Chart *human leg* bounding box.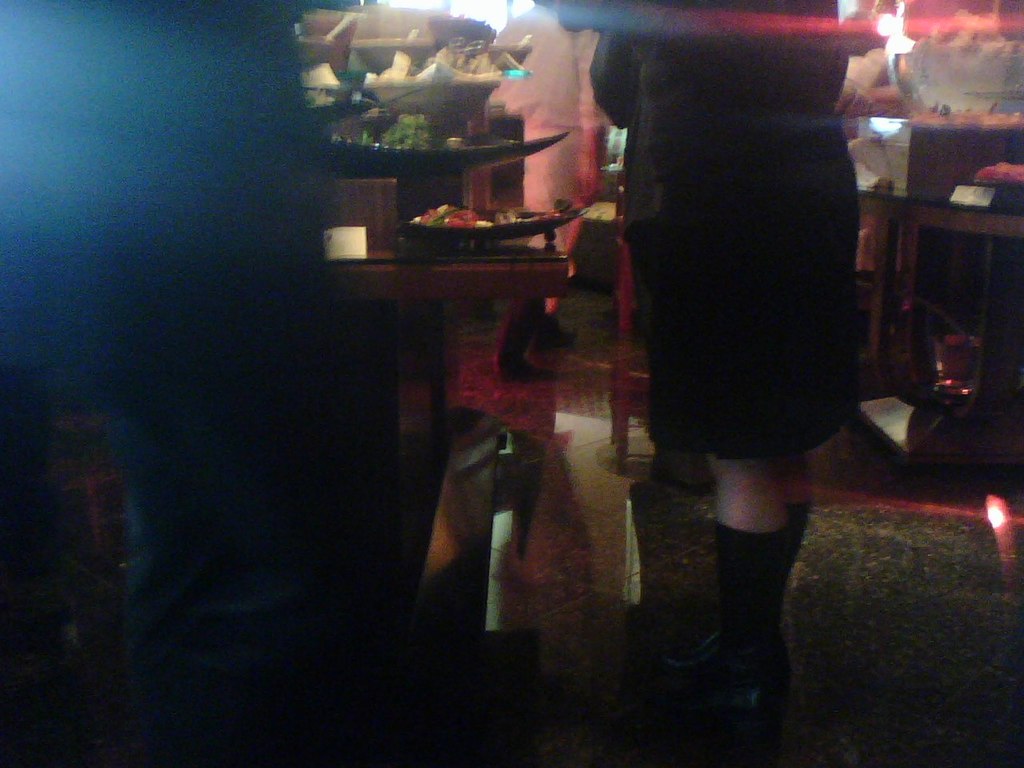
Charted: detection(627, 181, 778, 715).
